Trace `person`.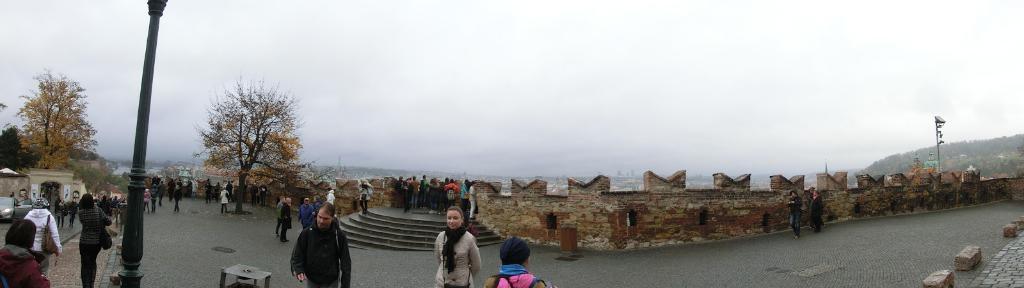
Traced to <bbox>191, 179, 198, 198</bbox>.
